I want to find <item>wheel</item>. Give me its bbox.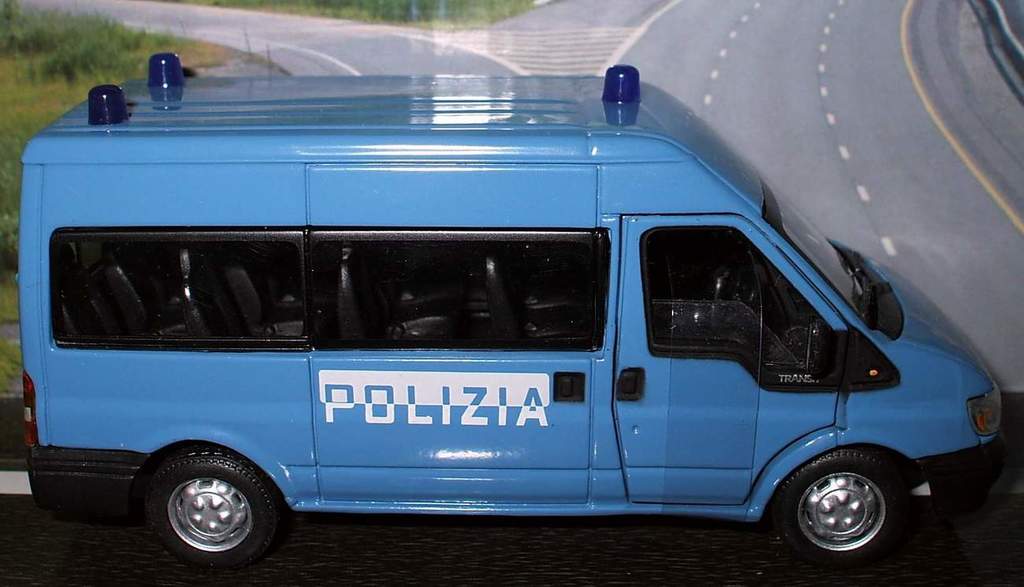
711/262/766/344.
